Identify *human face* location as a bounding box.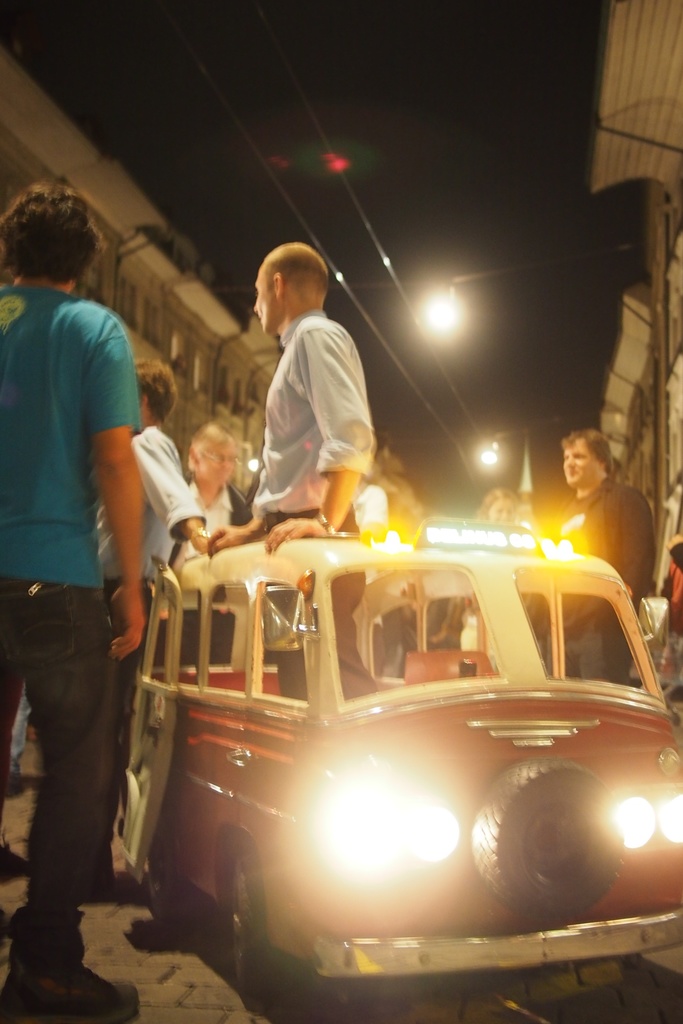
box=[559, 428, 611, 491].
